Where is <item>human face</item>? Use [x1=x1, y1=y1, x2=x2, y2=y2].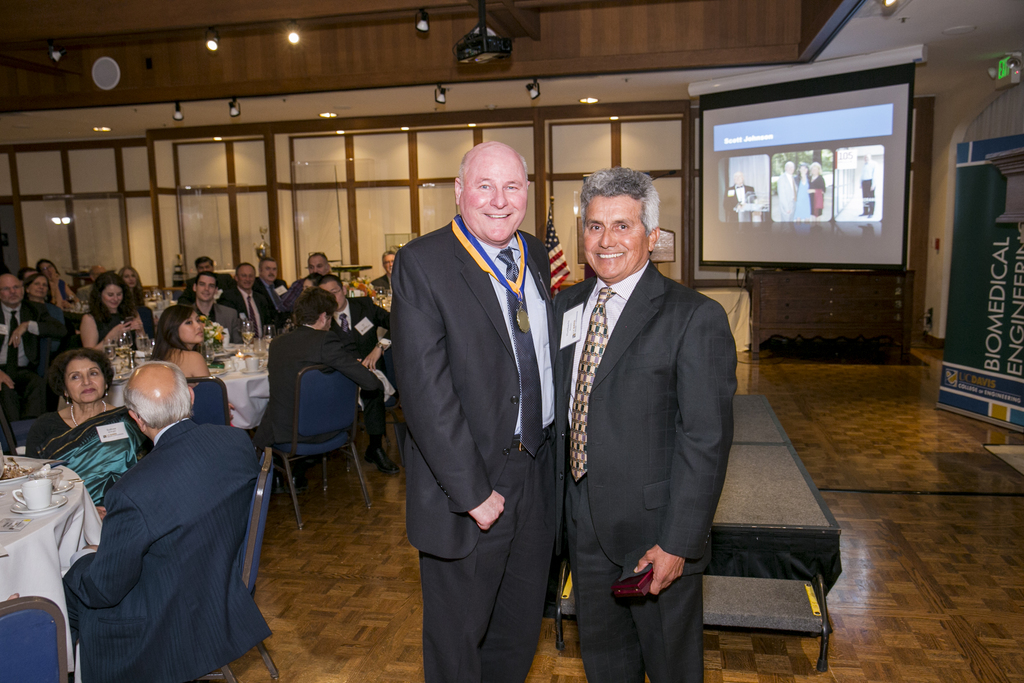
[x1=323, y1=281, x2=345, y2=308].
